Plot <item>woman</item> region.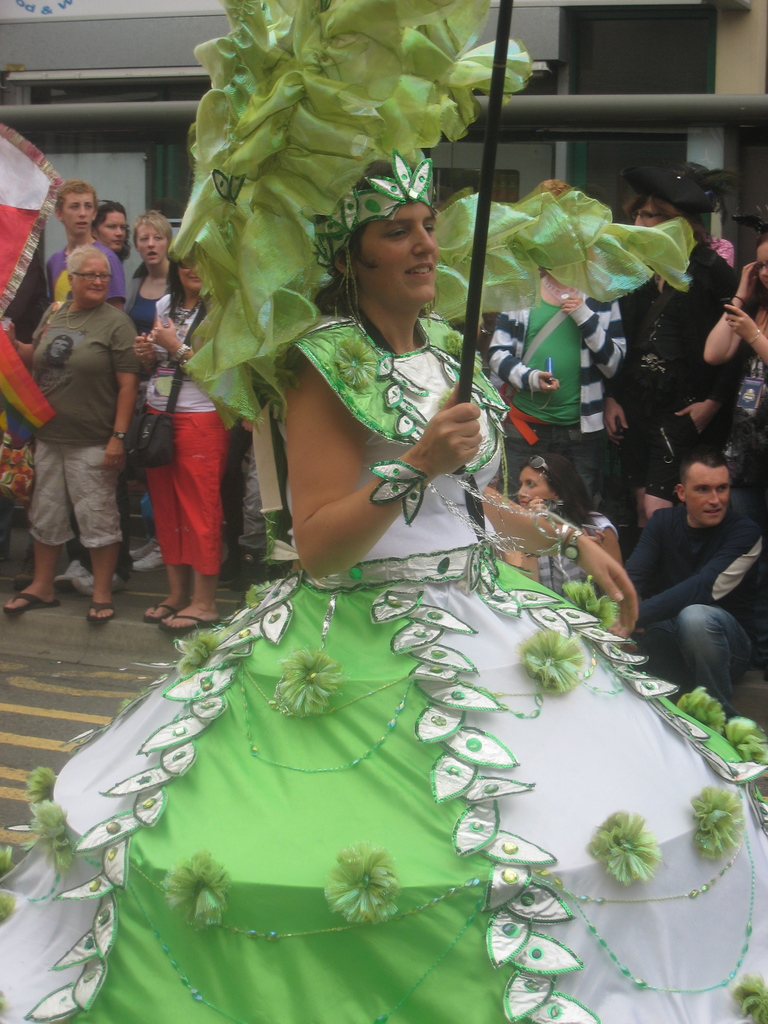
Plotted at Rect(494, 180, 627, 500).
